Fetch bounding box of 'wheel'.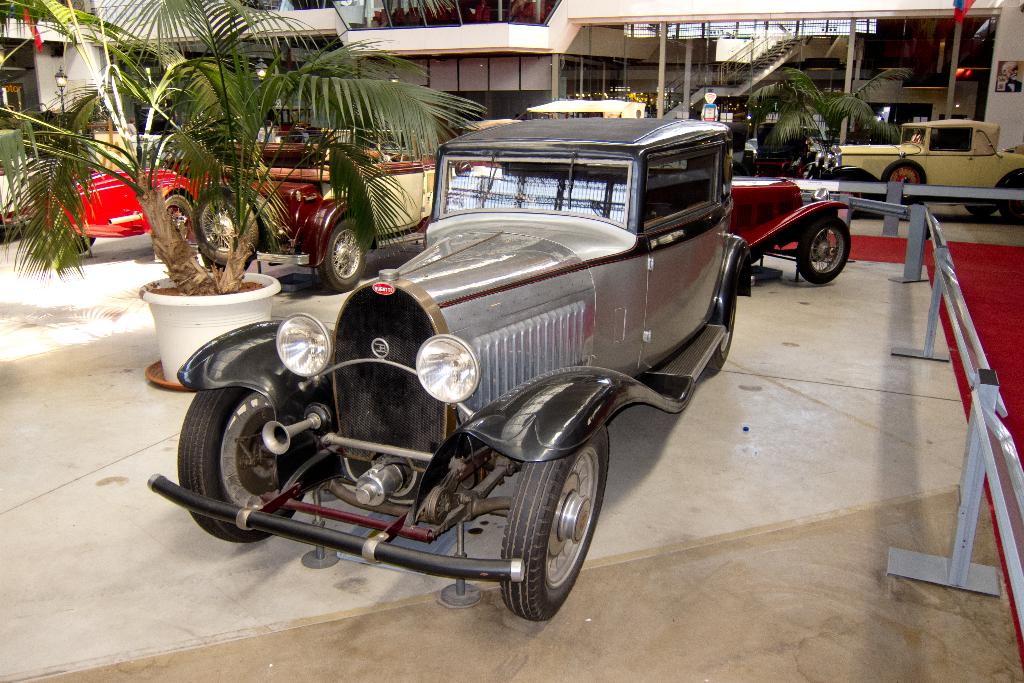
Bbox: x1=174 y1=383 x2=303 y2=545.
